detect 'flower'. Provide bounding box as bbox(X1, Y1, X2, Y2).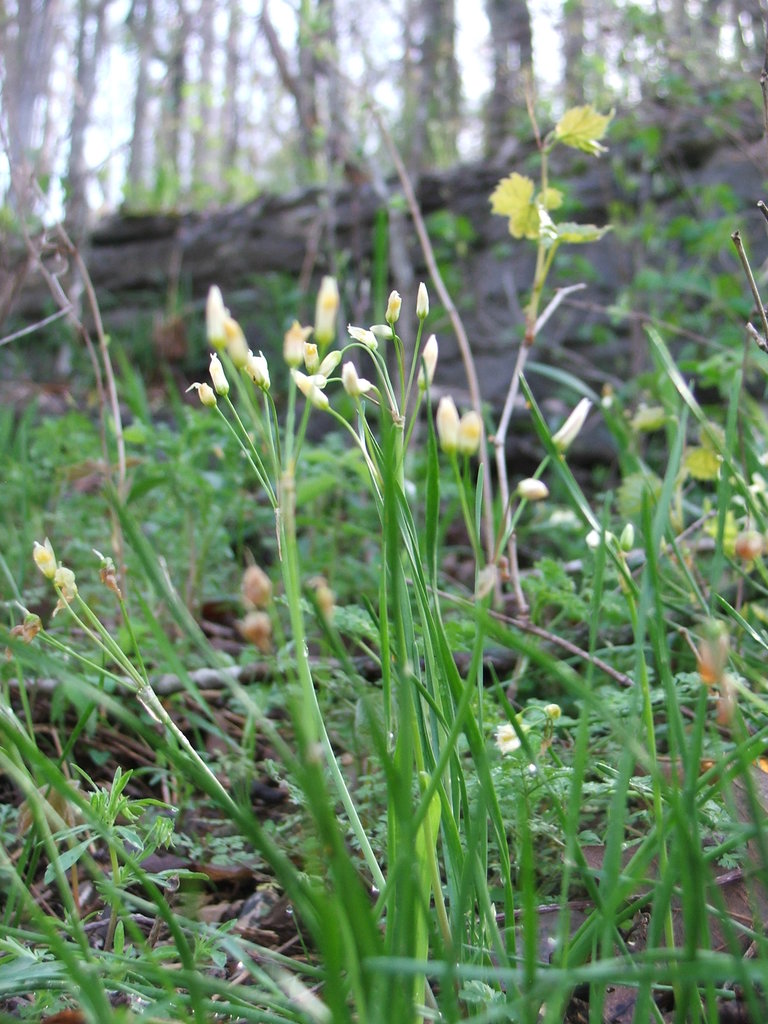
bbox(36, 538, 59, 582).
